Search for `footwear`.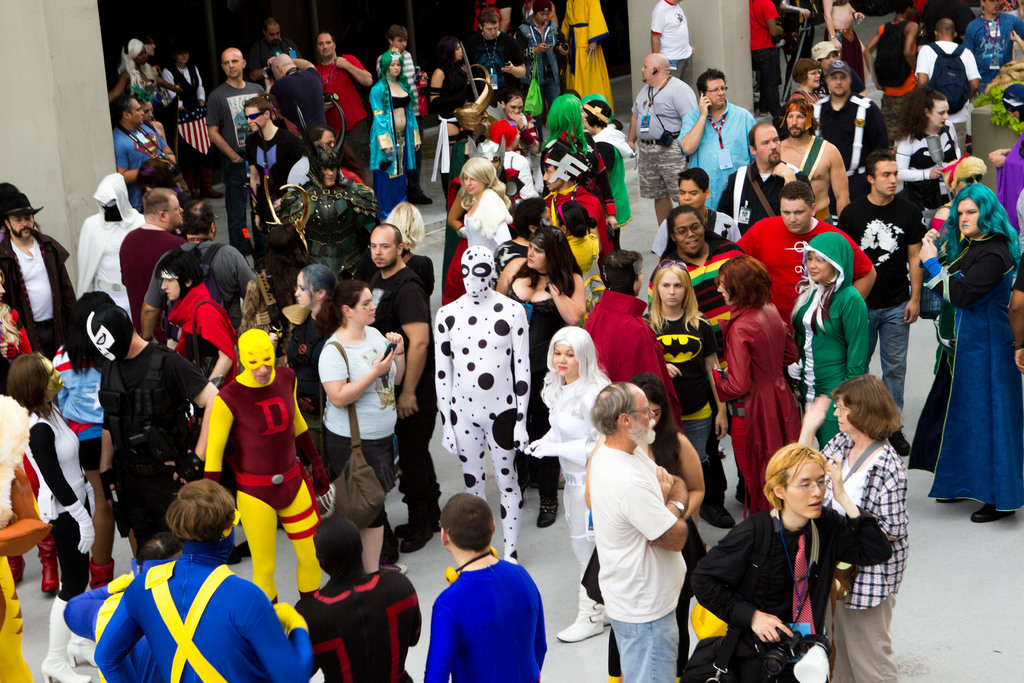
Found at <region>39, 597, 92, 682</region>.
